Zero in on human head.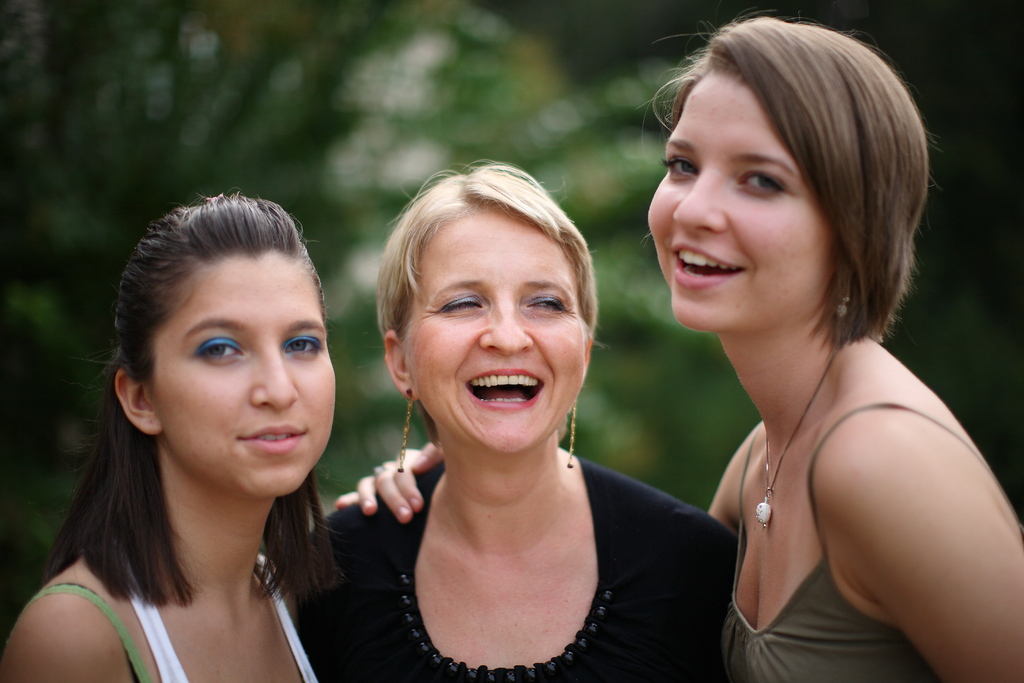
Zeroed in: crop(375, 163, 598, 462).
